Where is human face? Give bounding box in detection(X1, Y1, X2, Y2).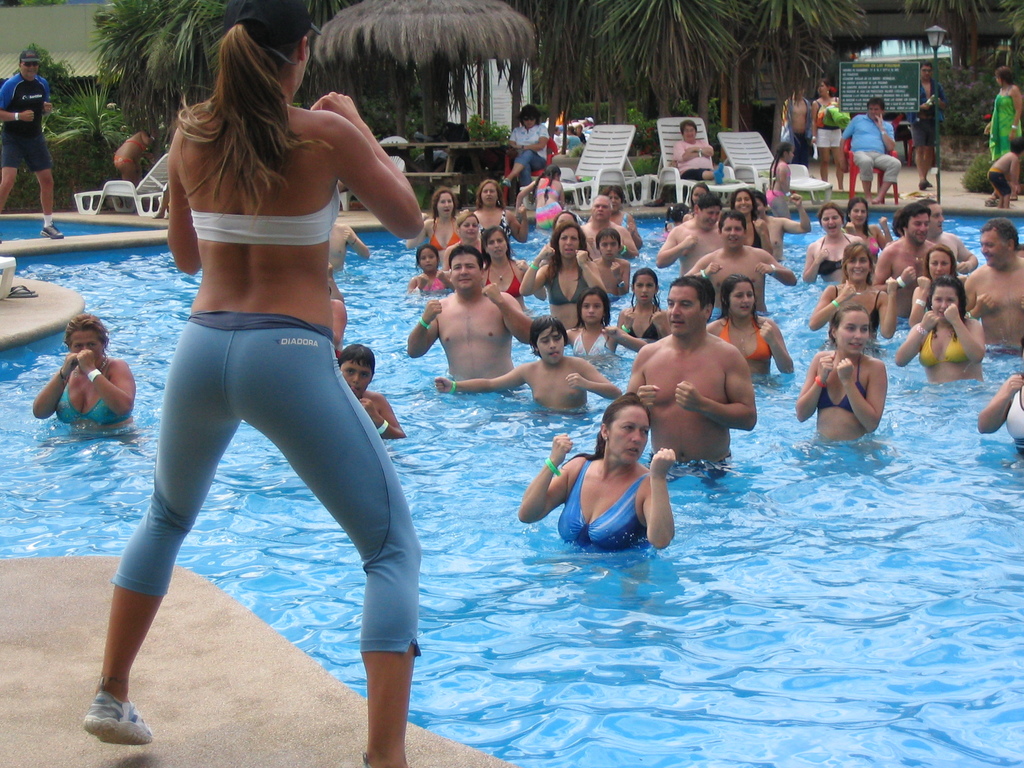
detection(338, 362, 371, 394).
